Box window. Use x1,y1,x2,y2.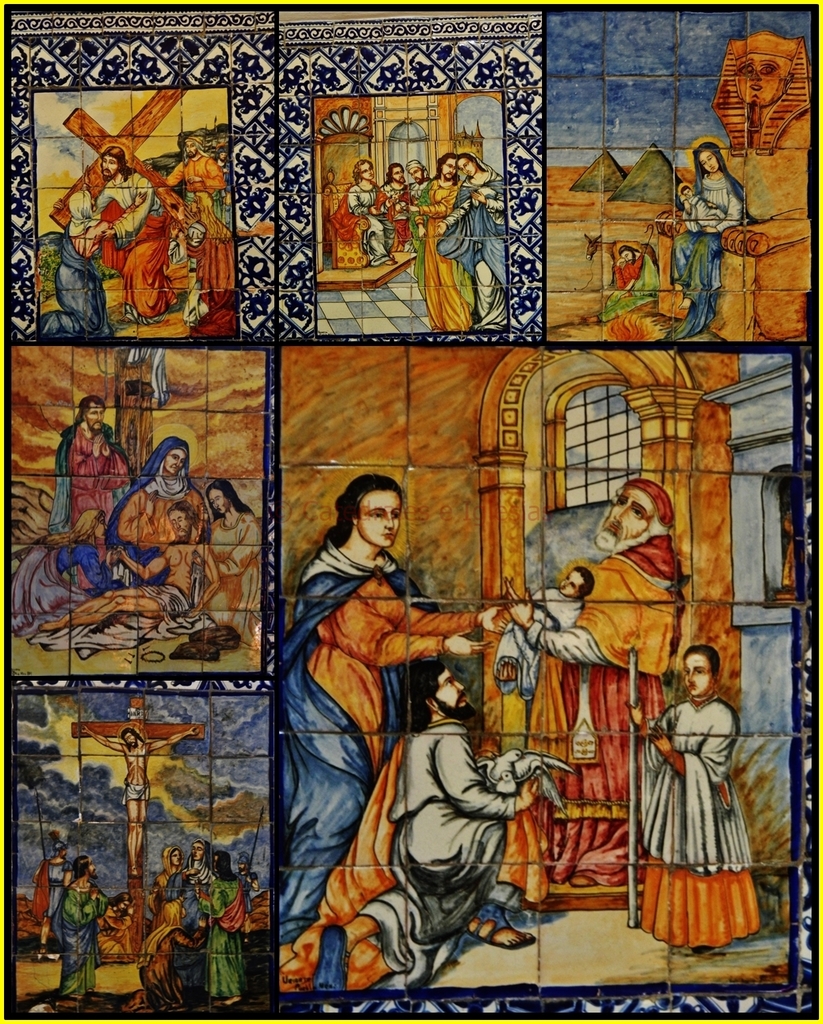
456,93,502,173.
